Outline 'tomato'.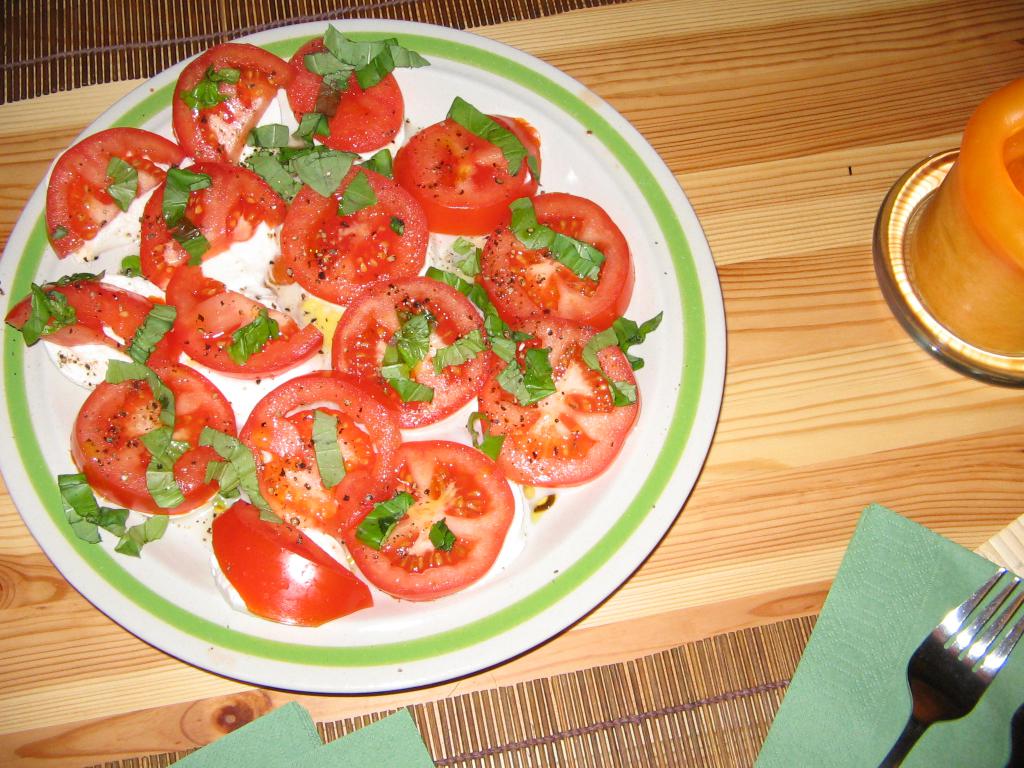
Outline: detection(136, 157, 285, 290).
